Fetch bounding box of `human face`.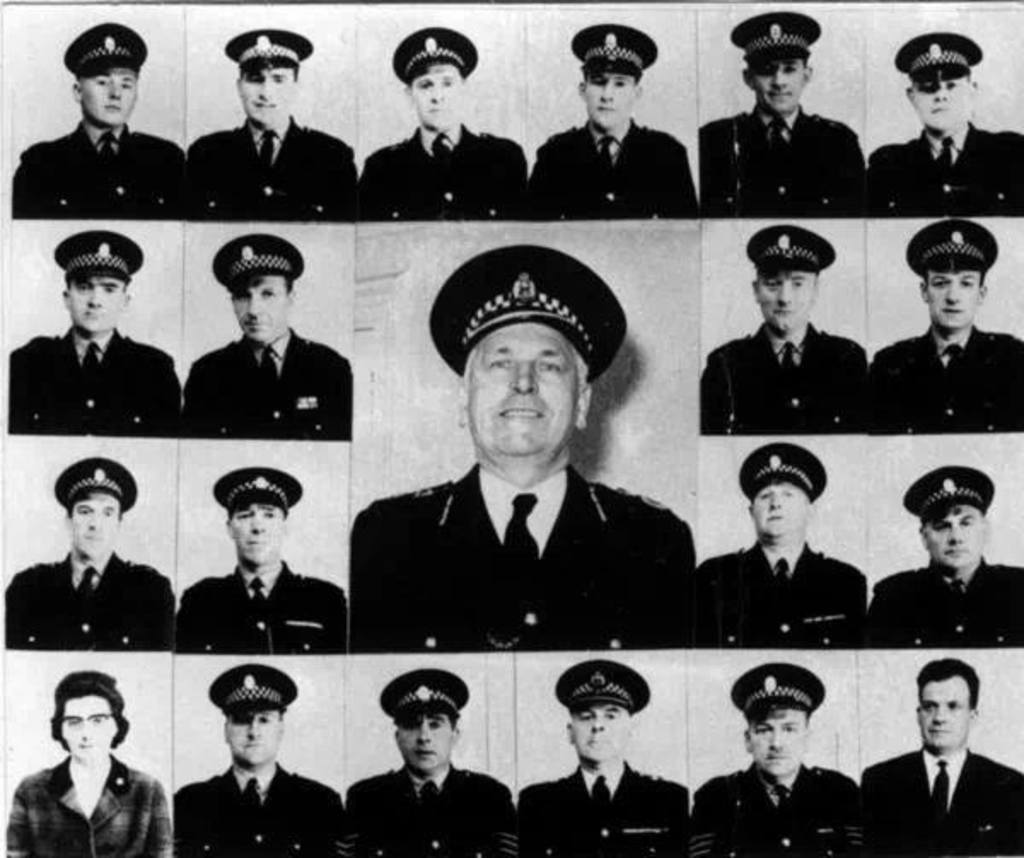
Bbox: bbox=(65, 493, 125, 558).
